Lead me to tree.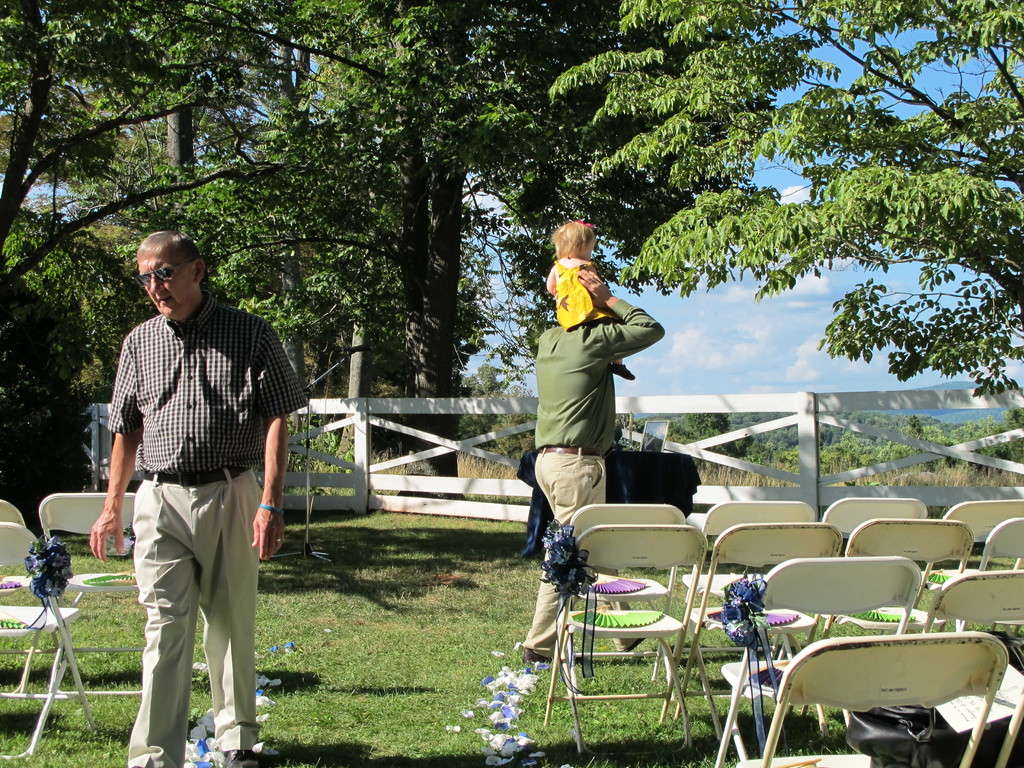
Lead to (553, 0, 1023, 396).
